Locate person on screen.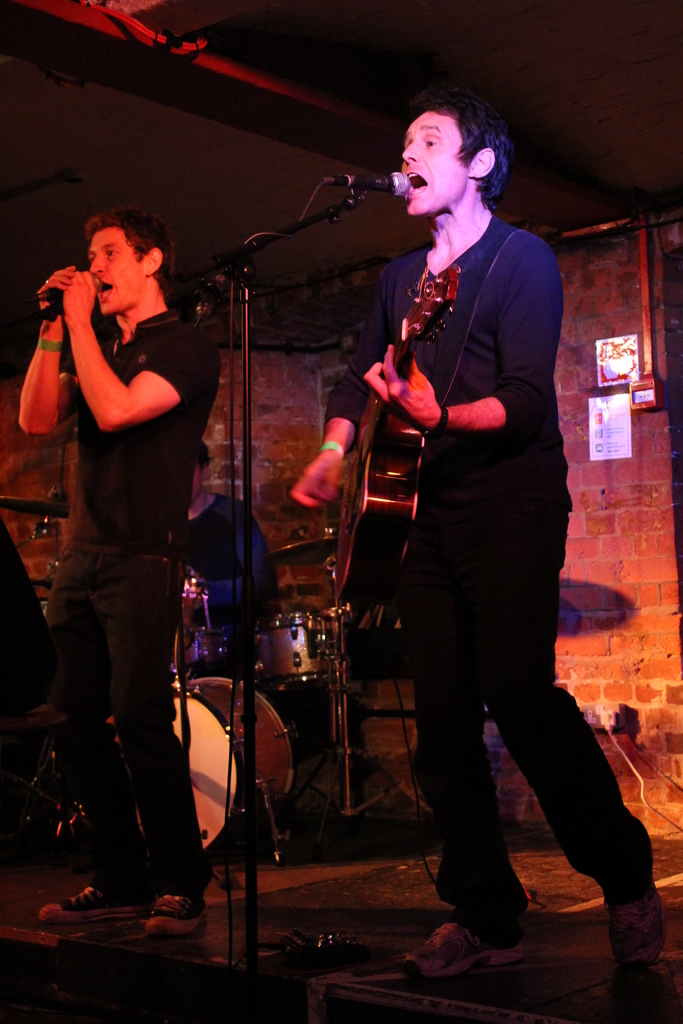
On screen at <bbox>17, 204, 219, 935</bbox>.
